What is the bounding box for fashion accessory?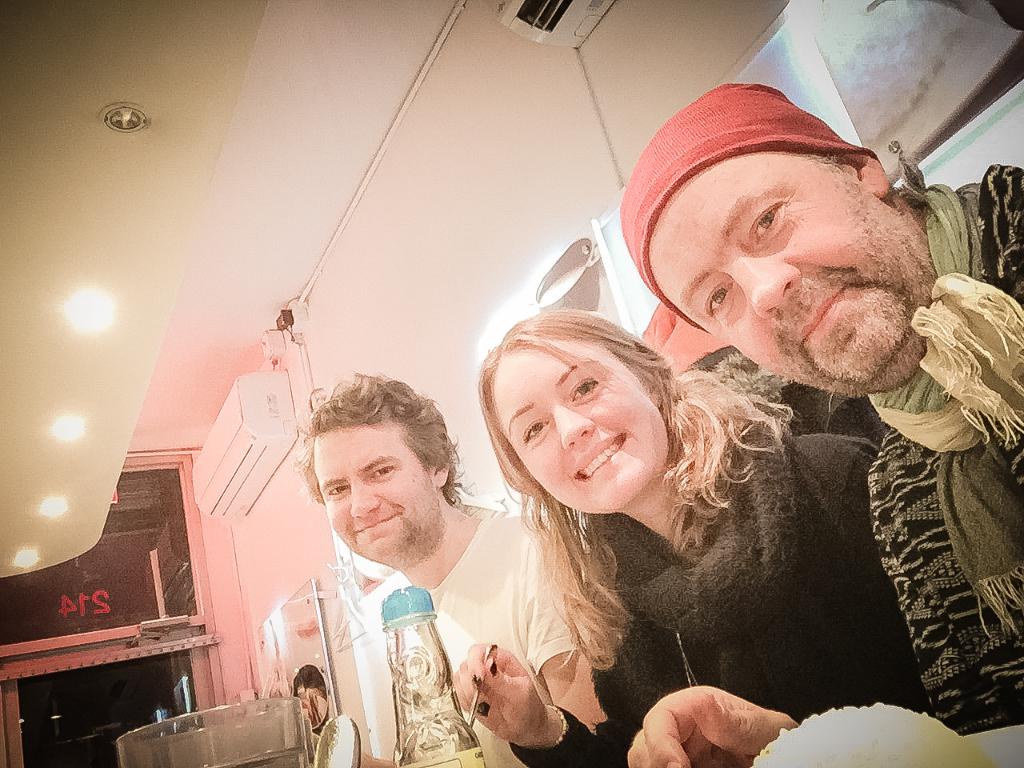
(583, 418, 798, 722).
